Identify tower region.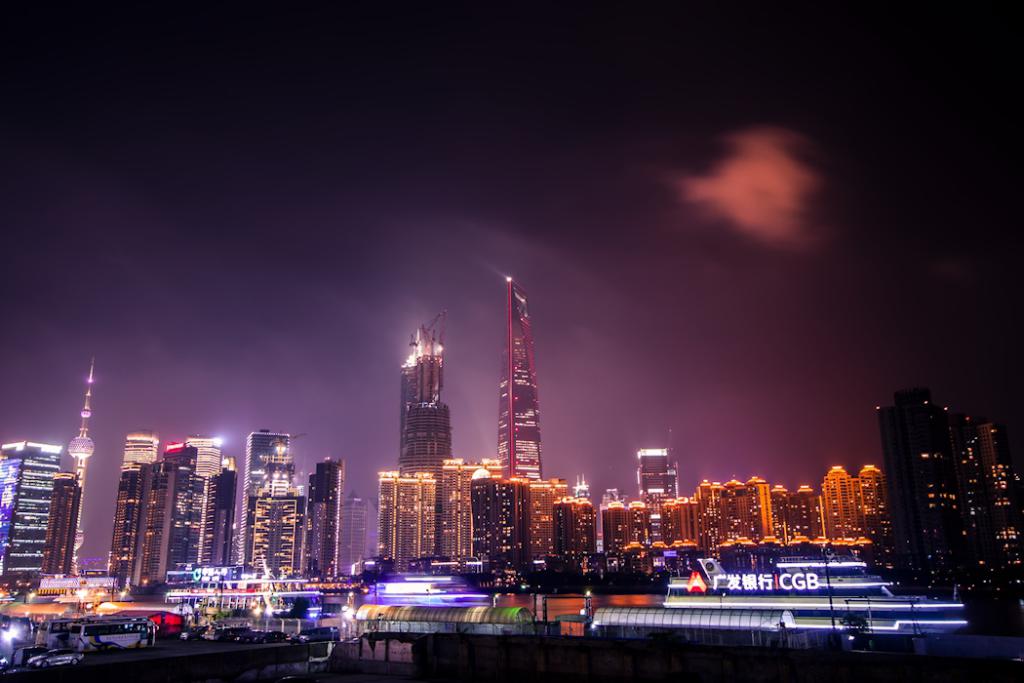
Region: locate(440, 458, 474, 564).
